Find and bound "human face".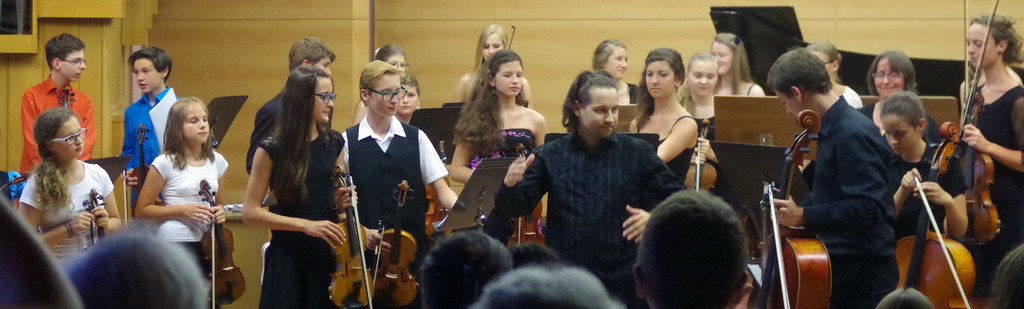
Bound: 645 63 674 98.
